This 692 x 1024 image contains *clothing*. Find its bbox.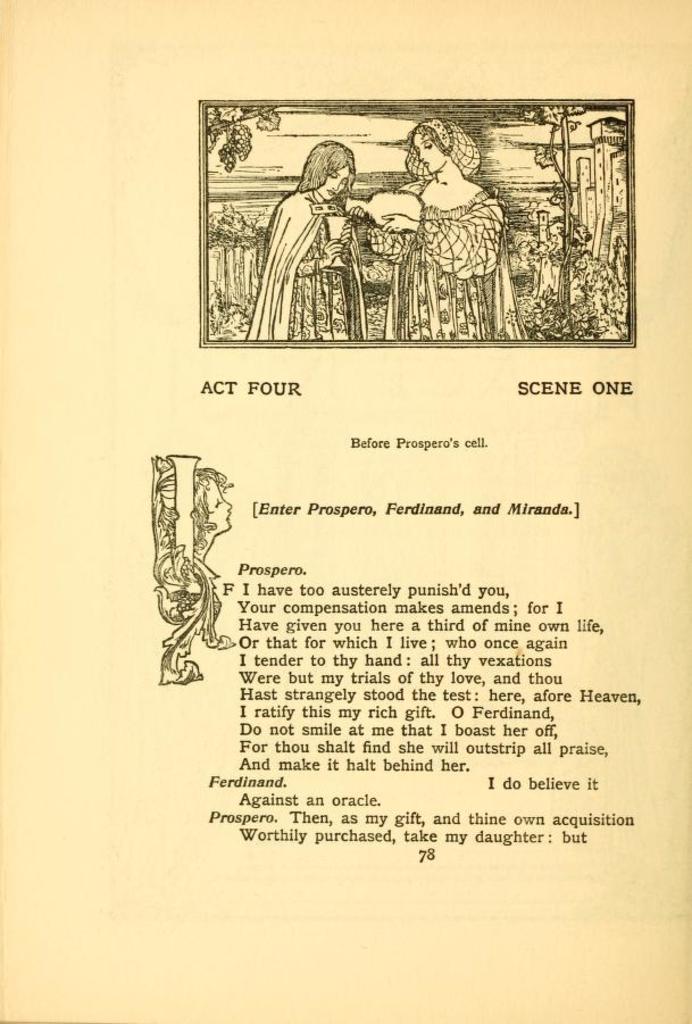
[left=375, top=131, right=522, bottom=324].
